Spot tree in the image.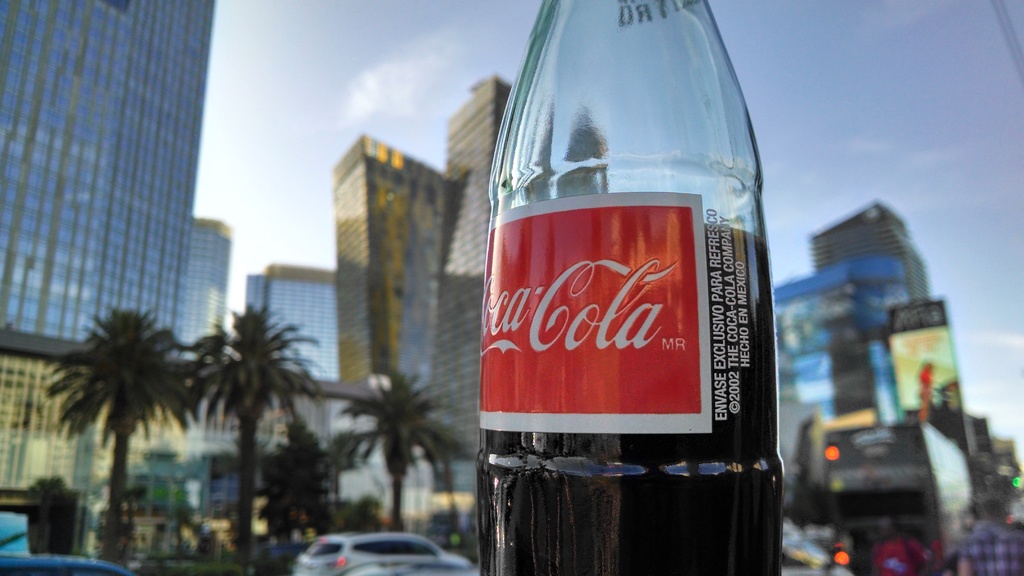
tree found at bbox=(329, 367, 481, 533).
